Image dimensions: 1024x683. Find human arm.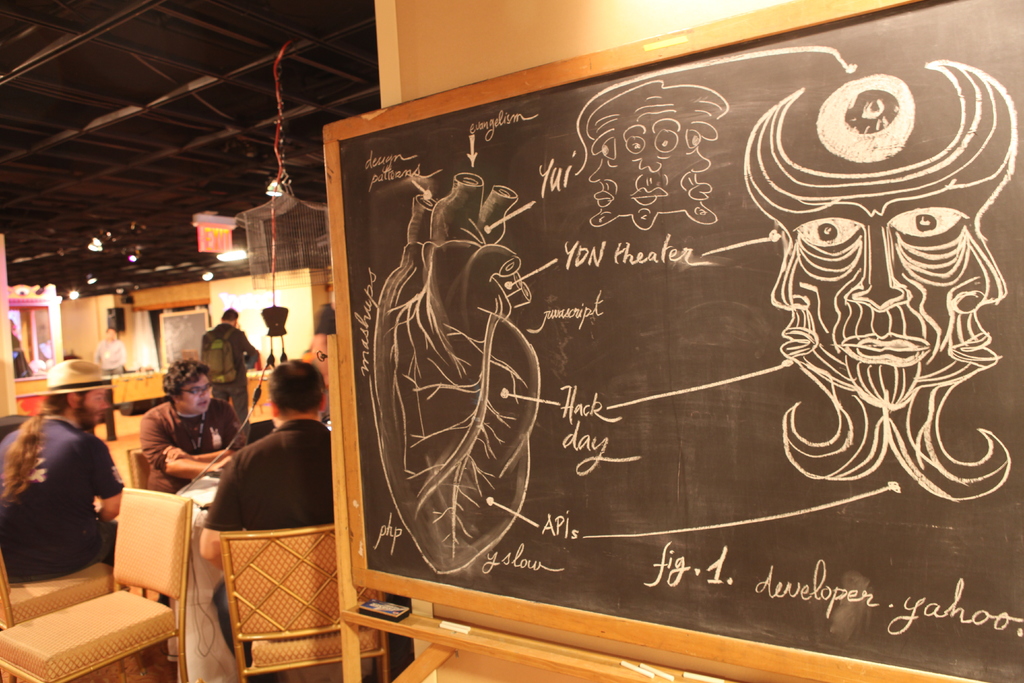
box=[159, 399, 253, 468].
